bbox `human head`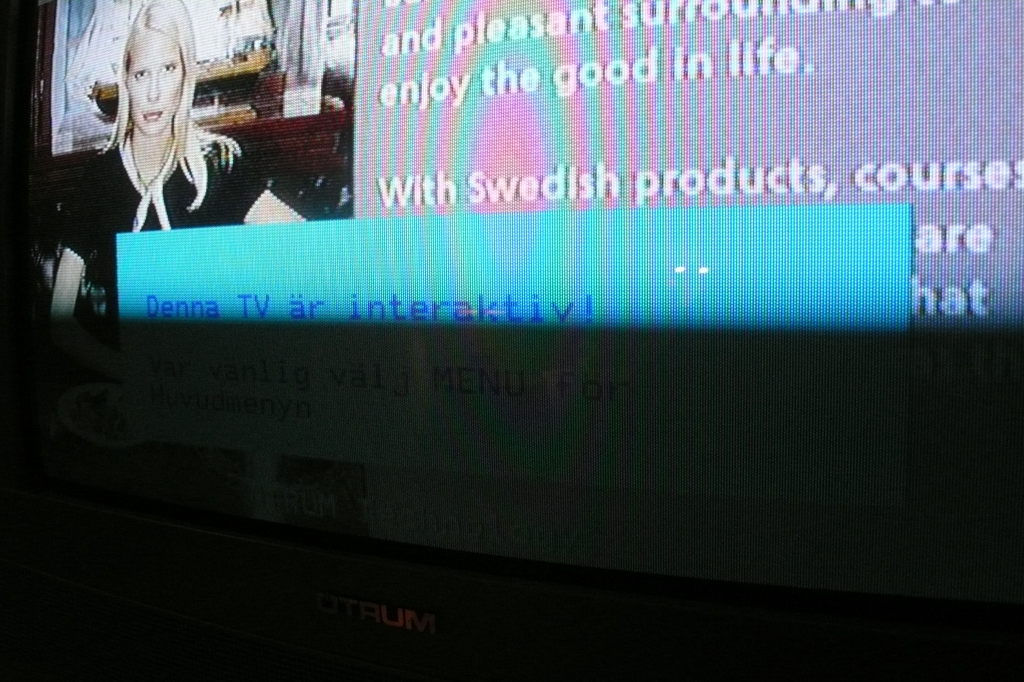
96, 1, 241, 210
